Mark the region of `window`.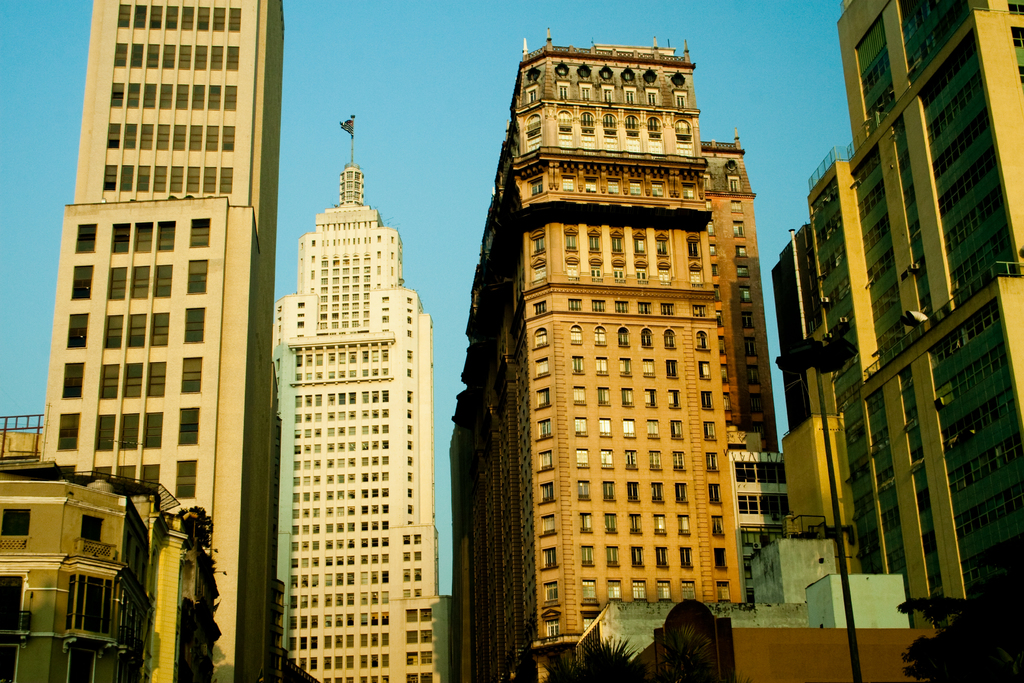
Region: <bbox>527, 183, 543, 195</bbox>.
